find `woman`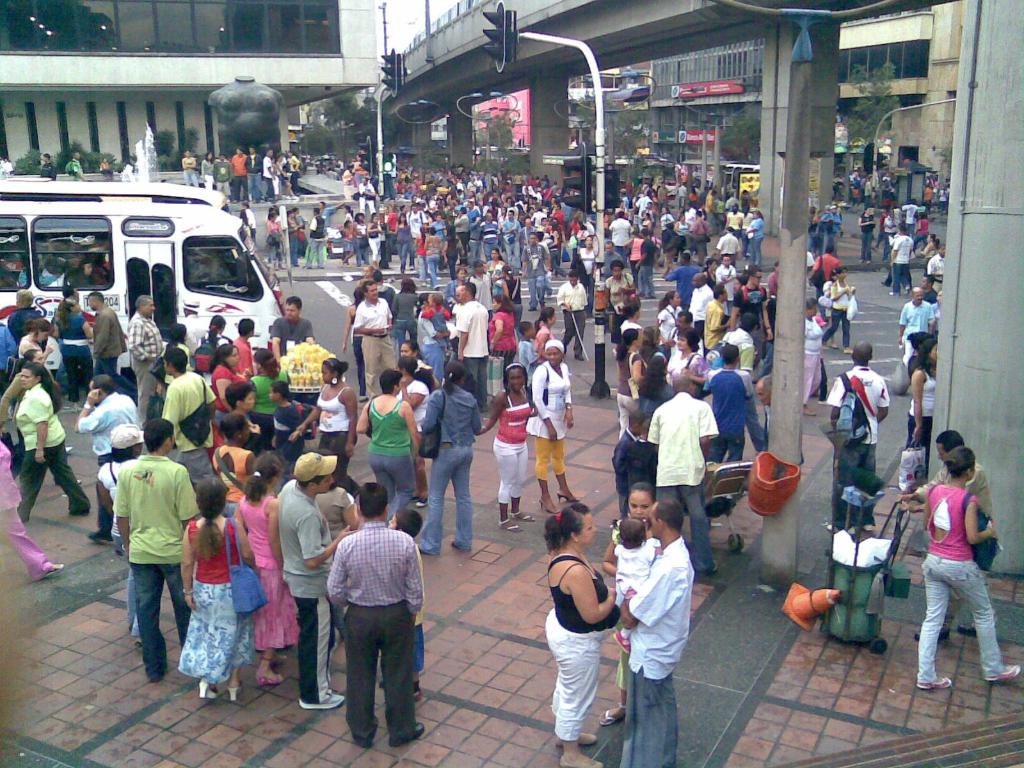
(x1=397, y1=361, x2=437, y2=431)
